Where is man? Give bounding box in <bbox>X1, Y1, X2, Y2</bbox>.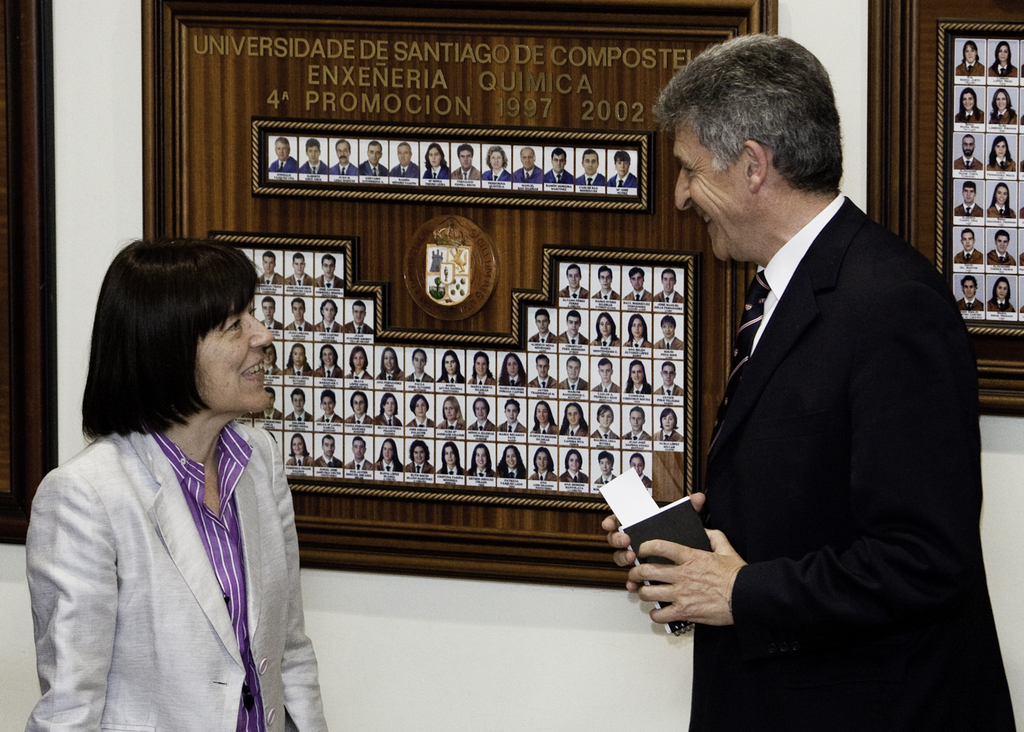
<bbox>500, 398, 522, 432</bbox>.
